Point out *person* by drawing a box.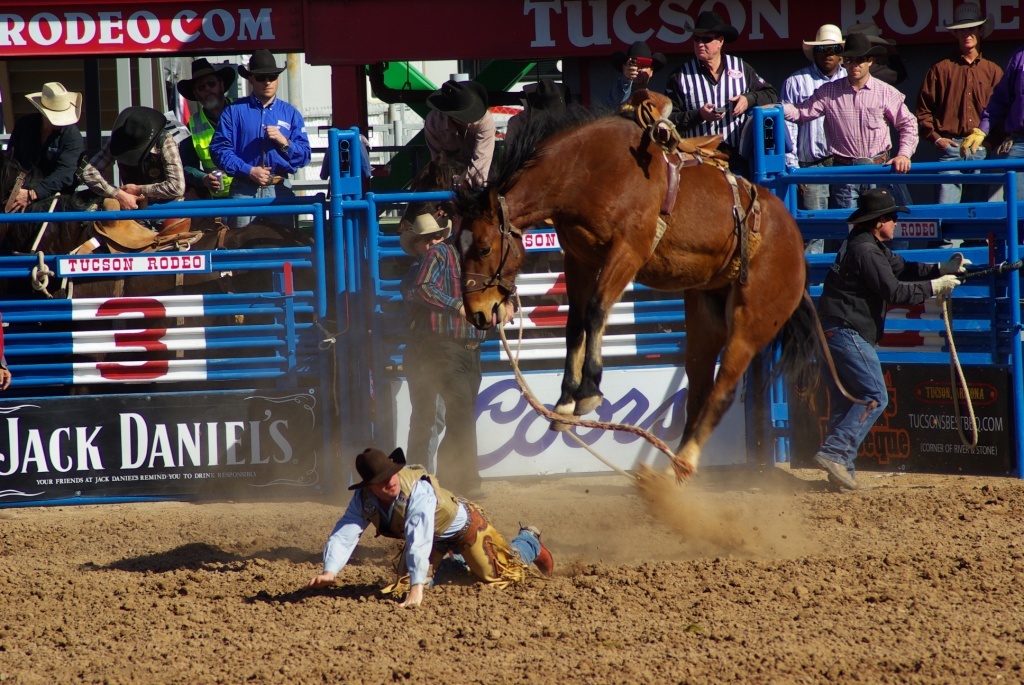
bbox(417, 198, 487, 498).
